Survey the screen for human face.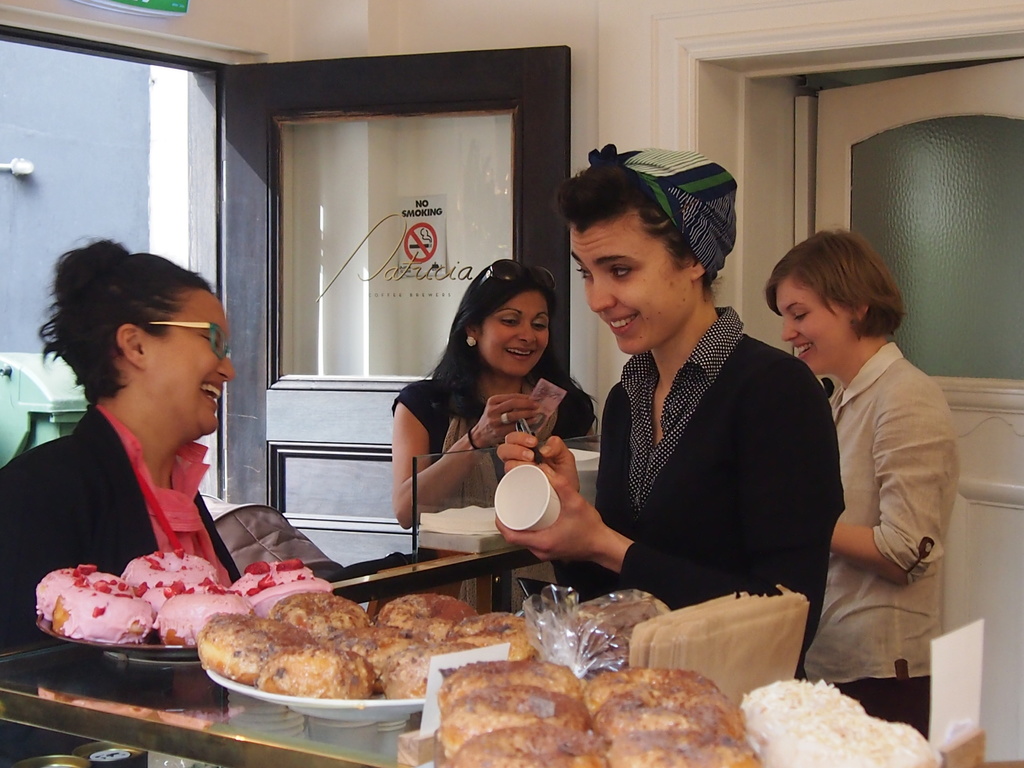
Survey found: region(569, 225, 692, 356).
